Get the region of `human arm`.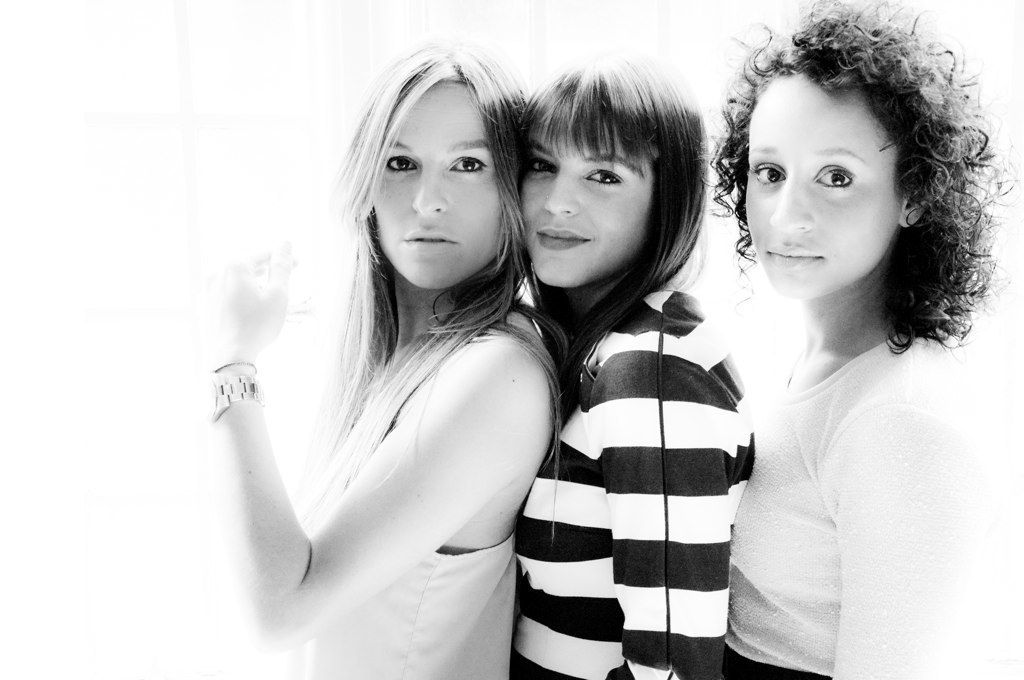
<region>602, 329, 731, 679</region>.
